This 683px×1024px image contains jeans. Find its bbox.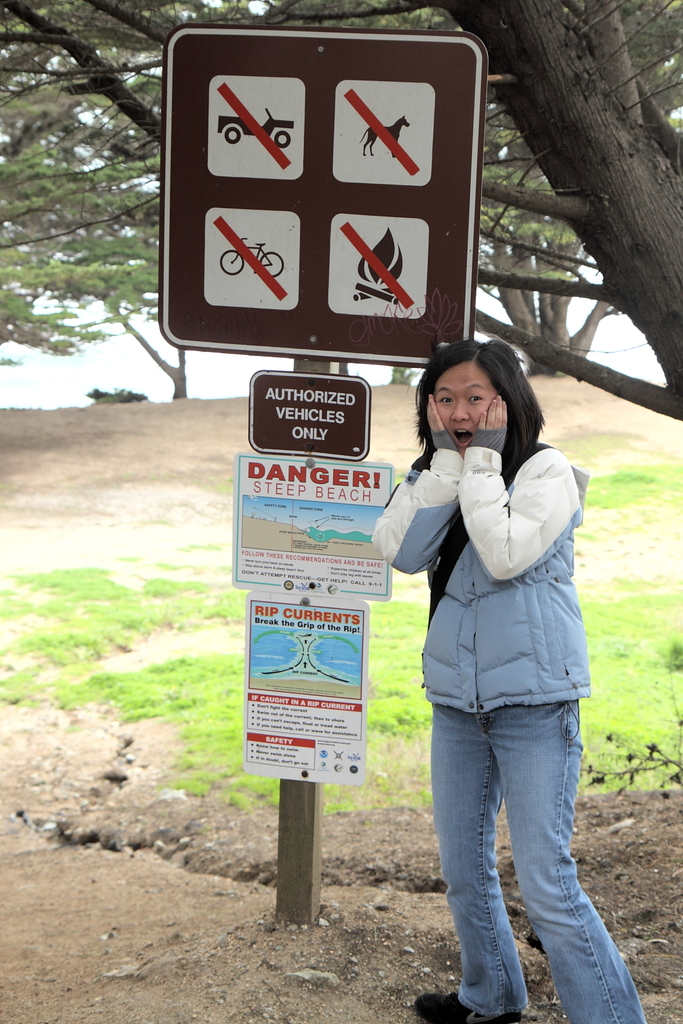
rect(425, 687, 633, 1011).
